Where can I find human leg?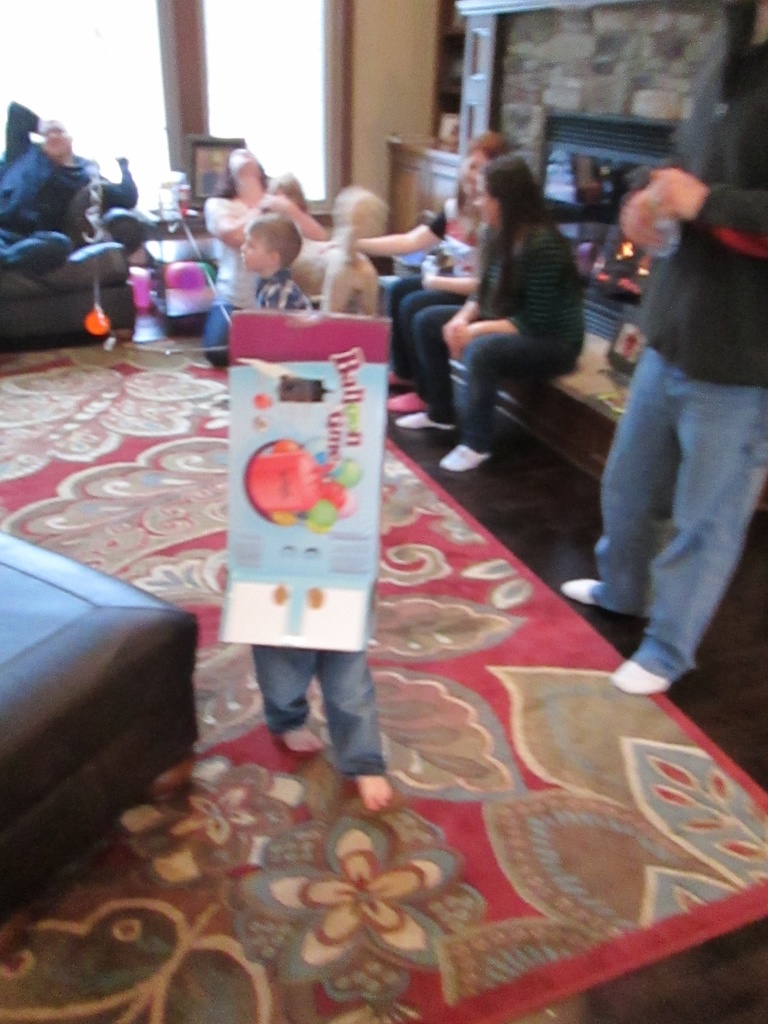
You can find it at [x1=435, y1=326, x2=579, y2=472].
